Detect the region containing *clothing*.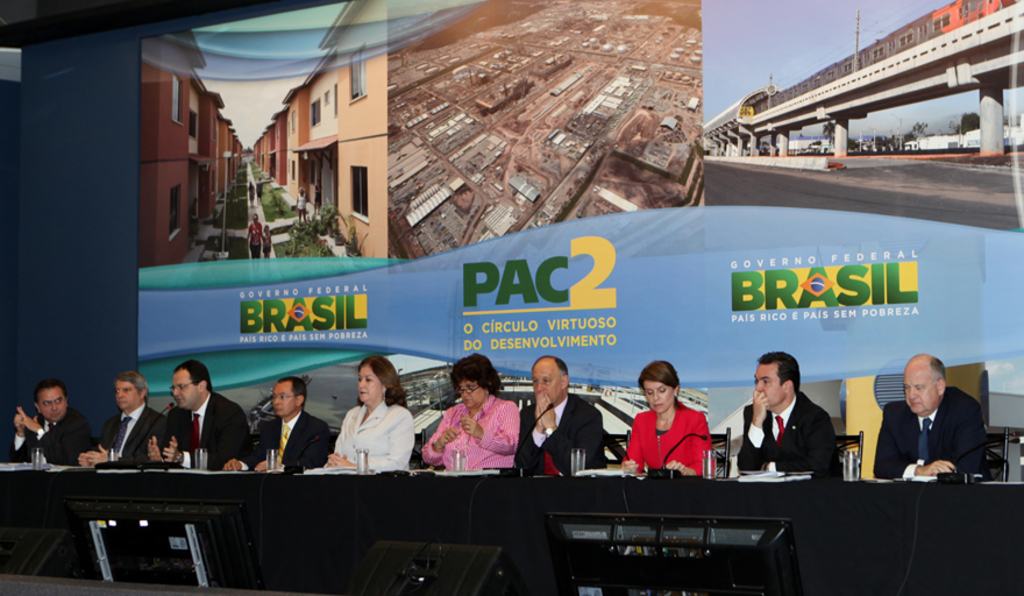
BBox(515, 392, 604, 474).
